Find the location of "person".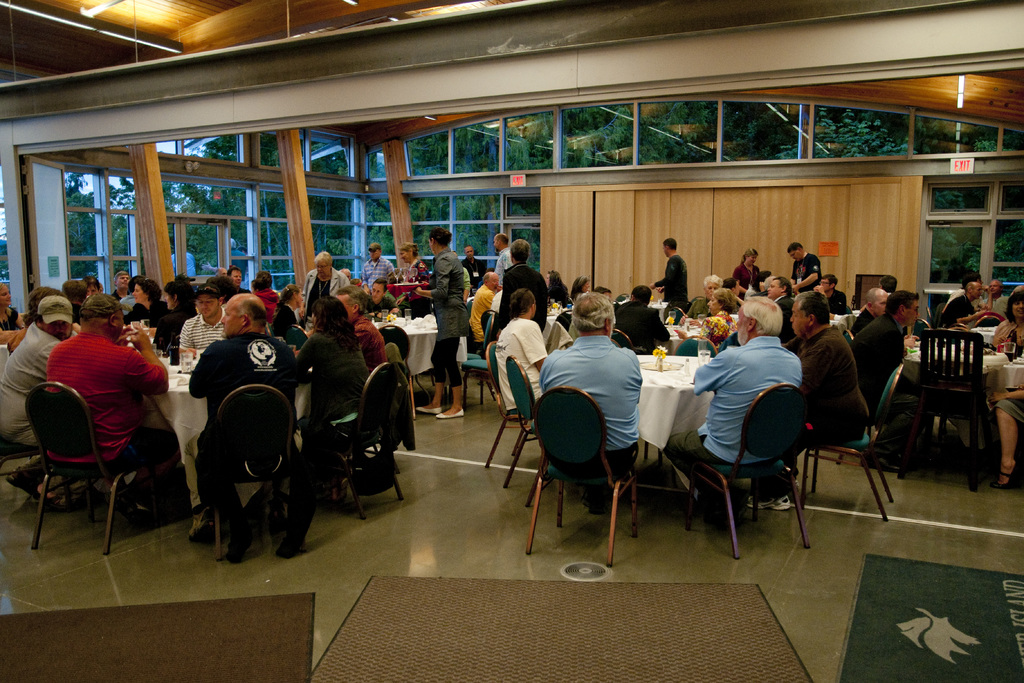
Location: [495,289,550,410].
